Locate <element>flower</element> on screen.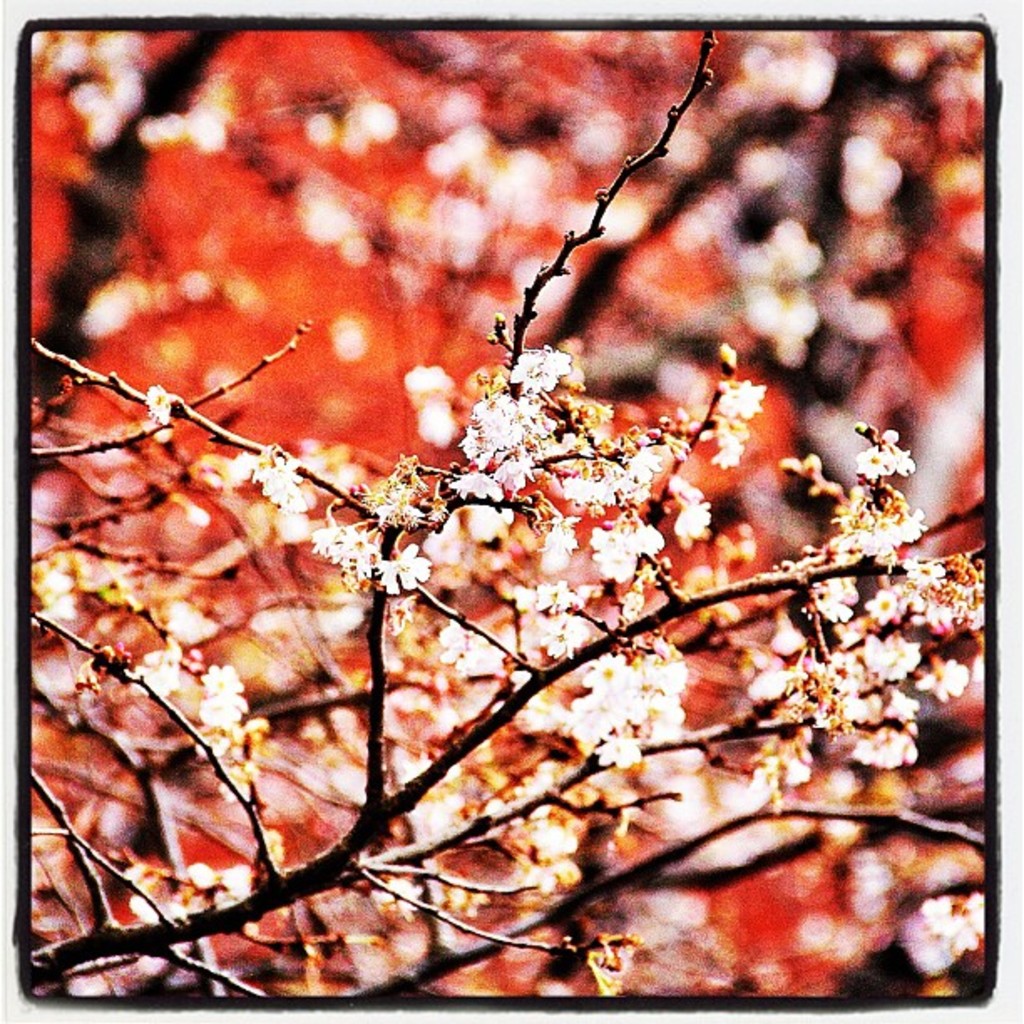
On screen at box(853, 410, 947, 556).
